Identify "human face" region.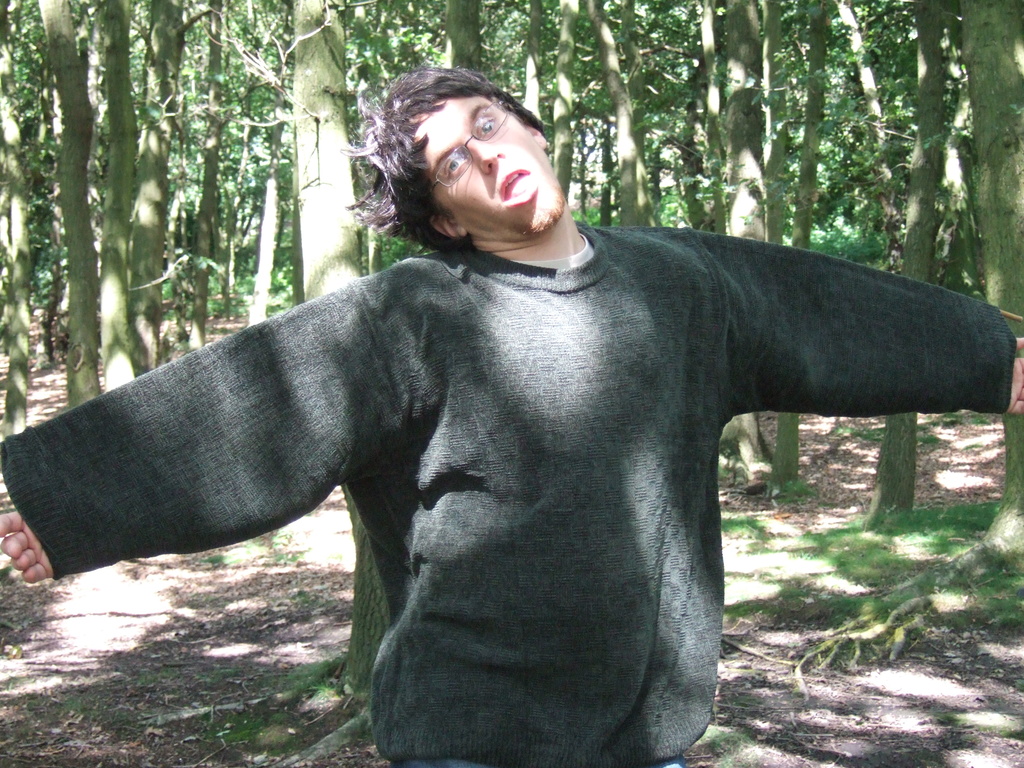
Region: region(419, 89, 564, 239).
